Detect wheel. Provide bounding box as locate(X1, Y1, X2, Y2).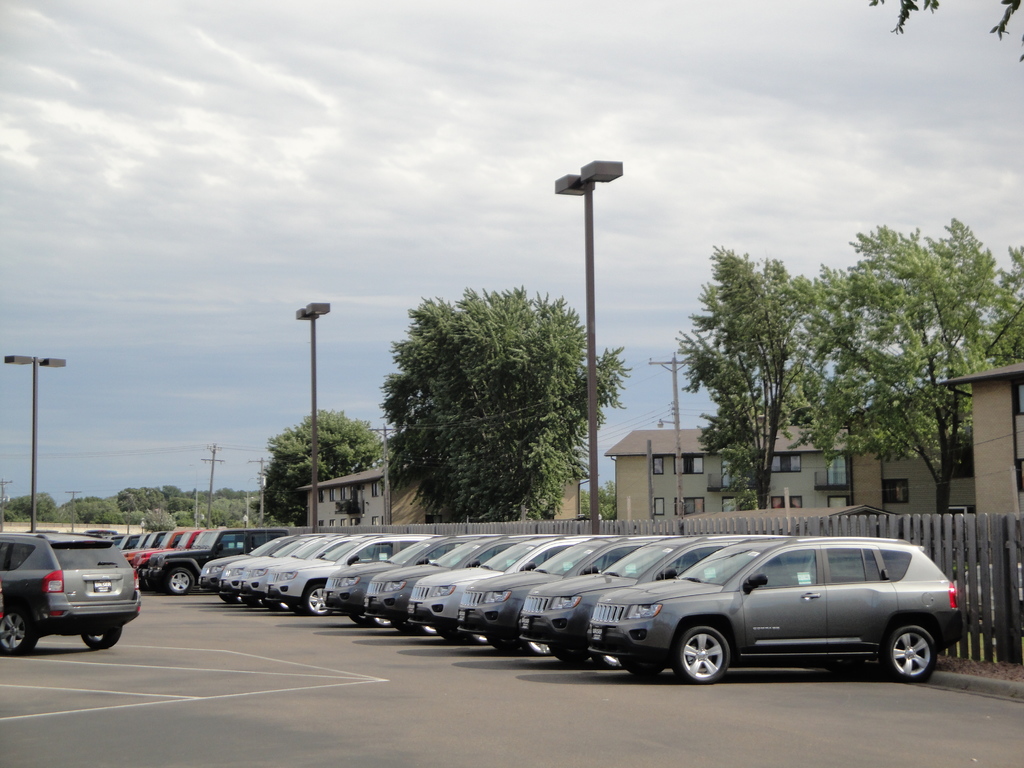
locate(528, 643, 551, 654).
